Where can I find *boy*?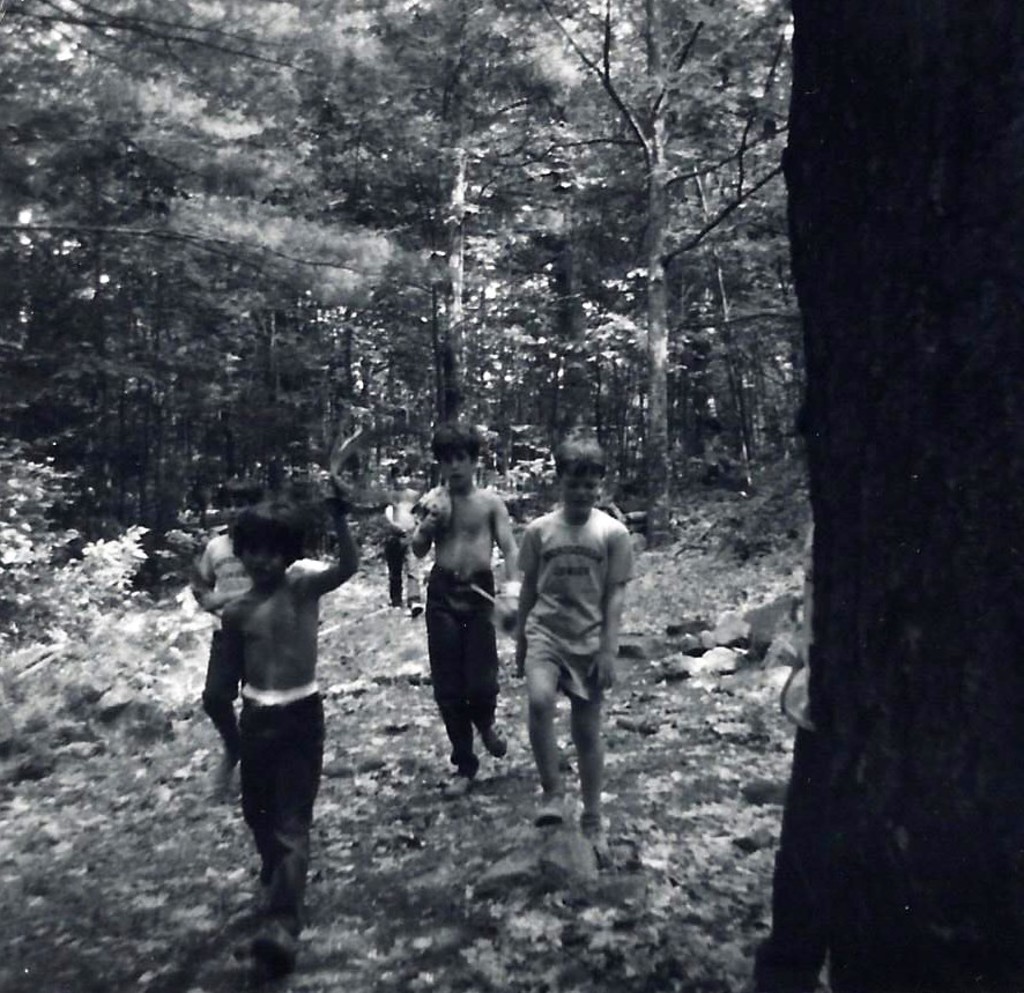
You can find it at (x1=201, y1=491, x2=370, y2=962).
